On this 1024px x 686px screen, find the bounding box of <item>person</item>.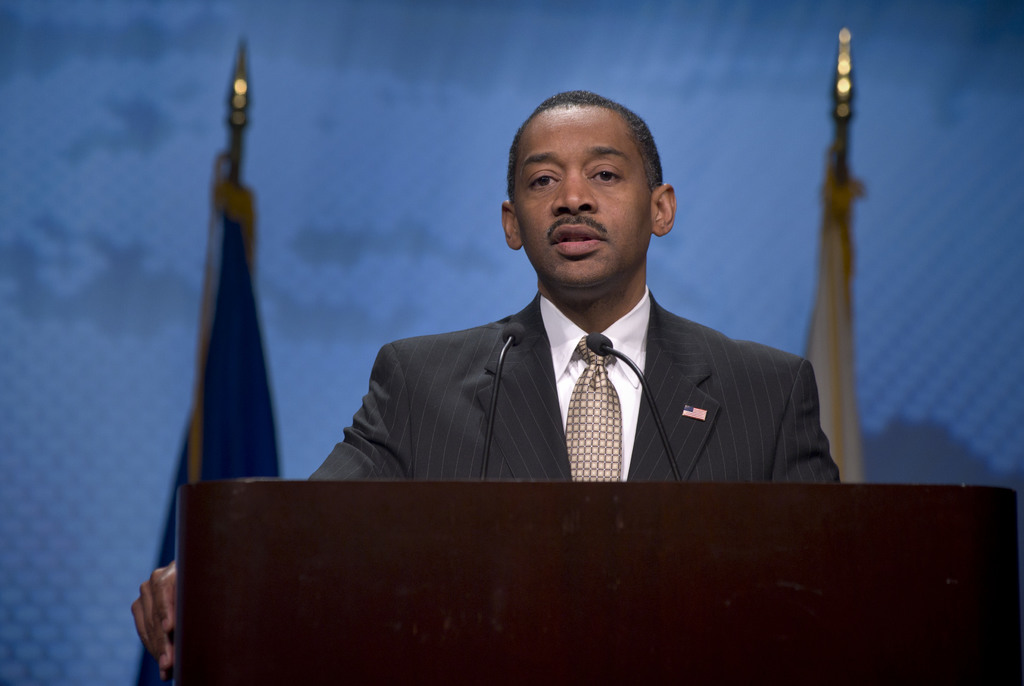
Bounding box: left=129, top=91, right=844, bottom=678.
